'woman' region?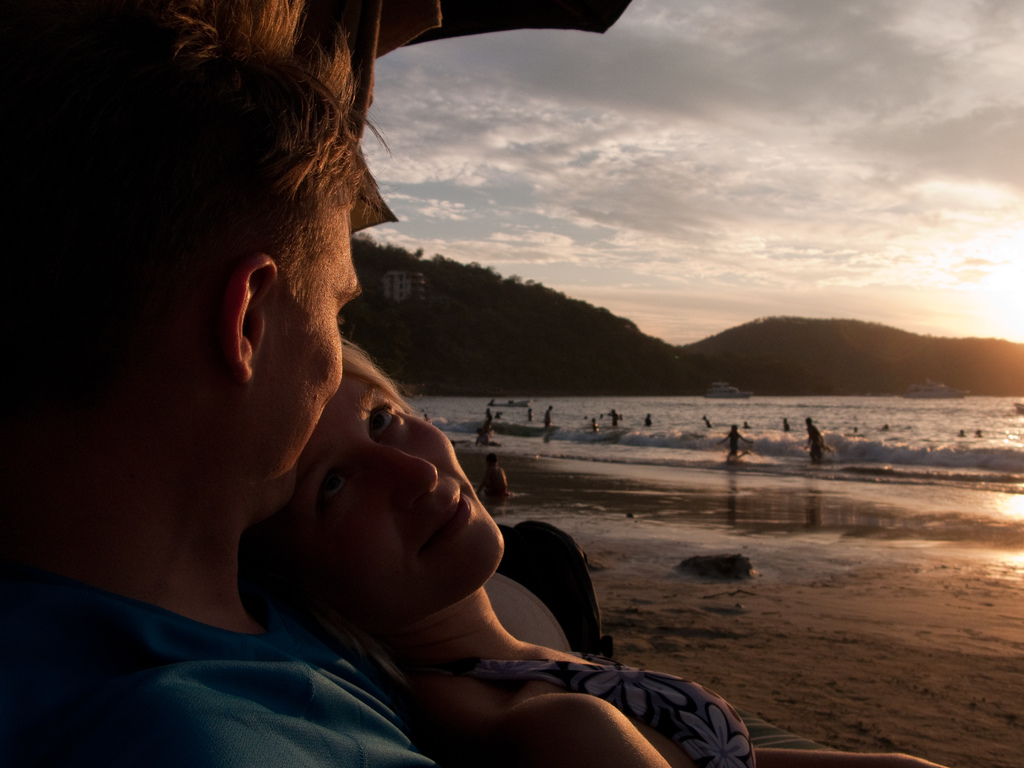
pyautogui.locateOnScreen(238, 332, 948, 767)
